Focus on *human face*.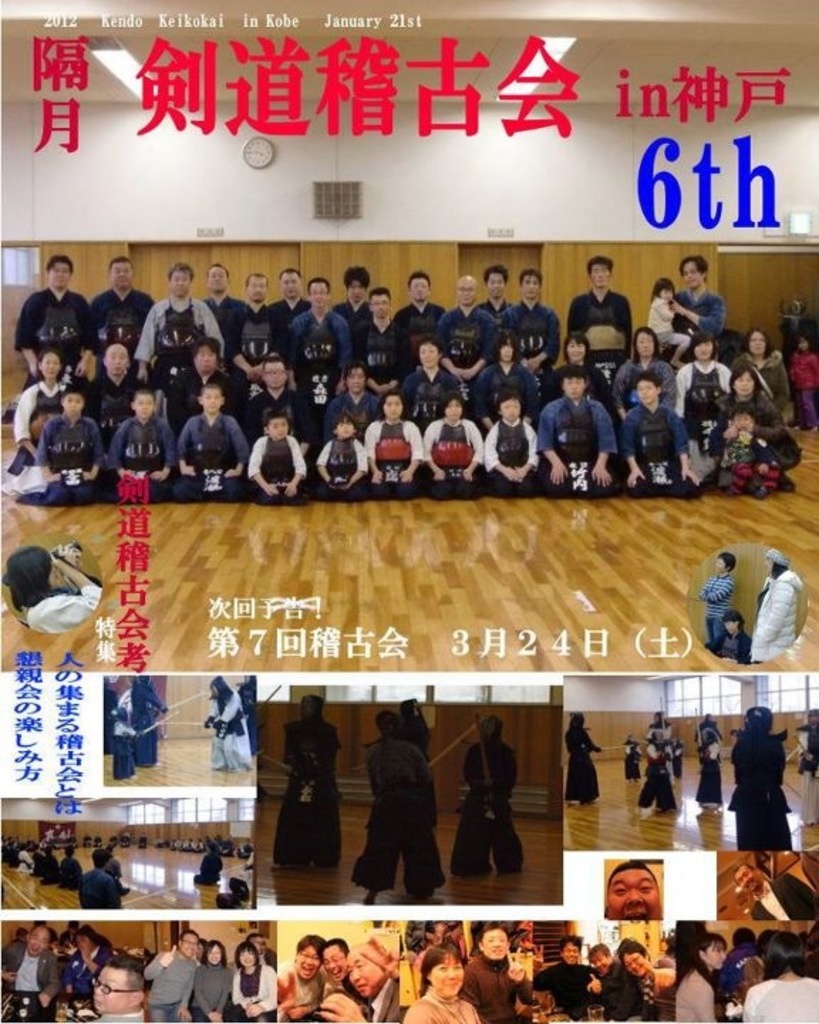
Focused at {"left": 306, "top": 280, "right": 331, "bottom": 310}.
